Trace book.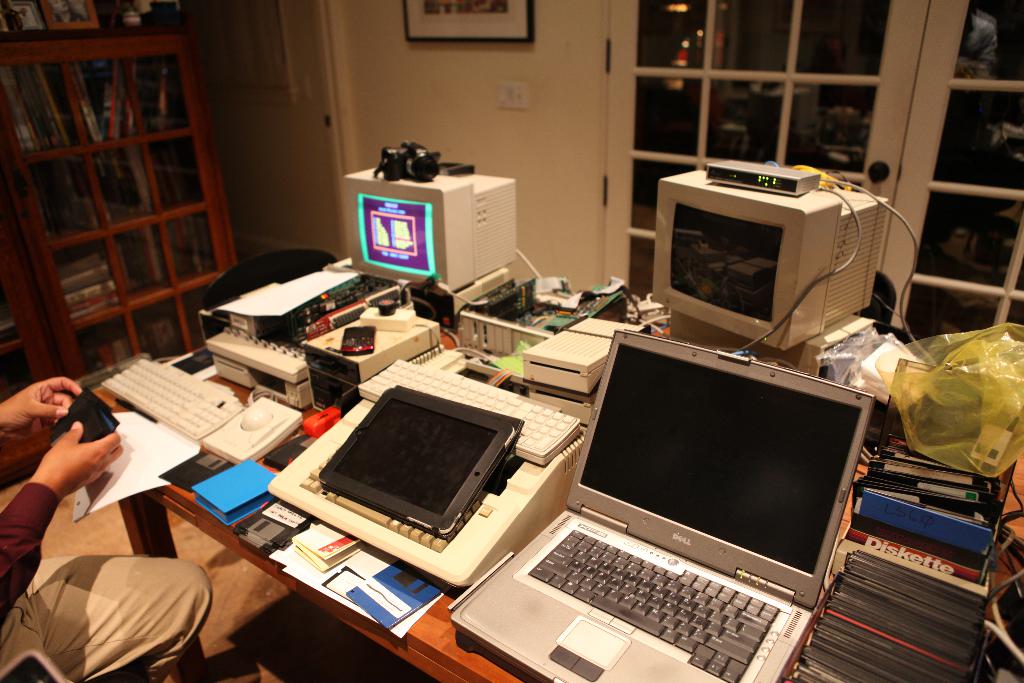
Traced to (346,559,442,632).
